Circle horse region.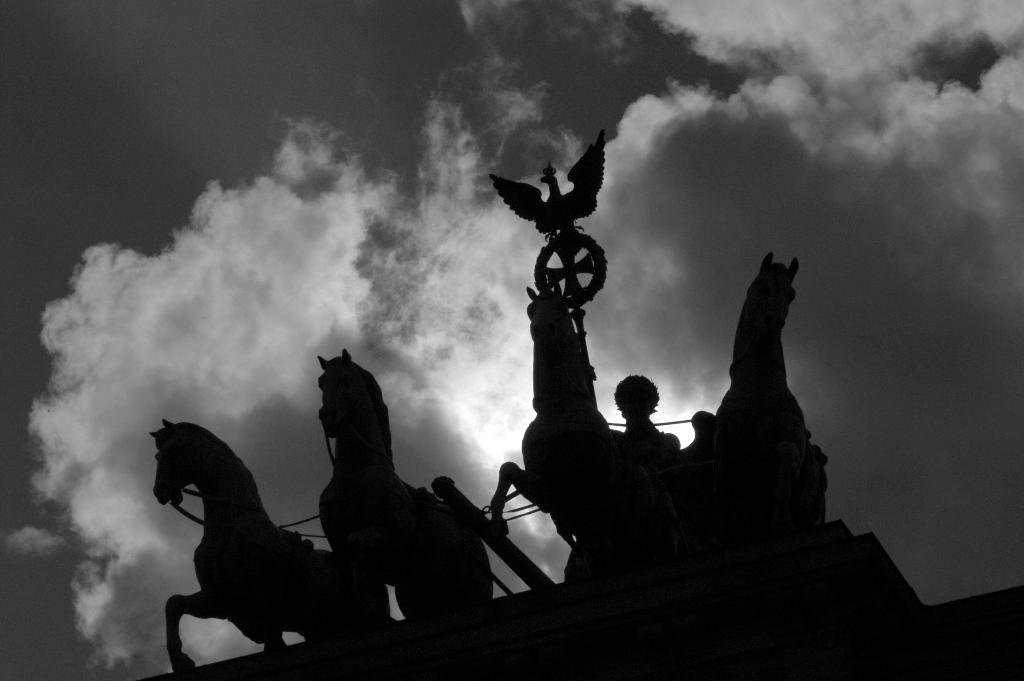
Region: [x1=150, y1=415, x2=393, y2=675].
